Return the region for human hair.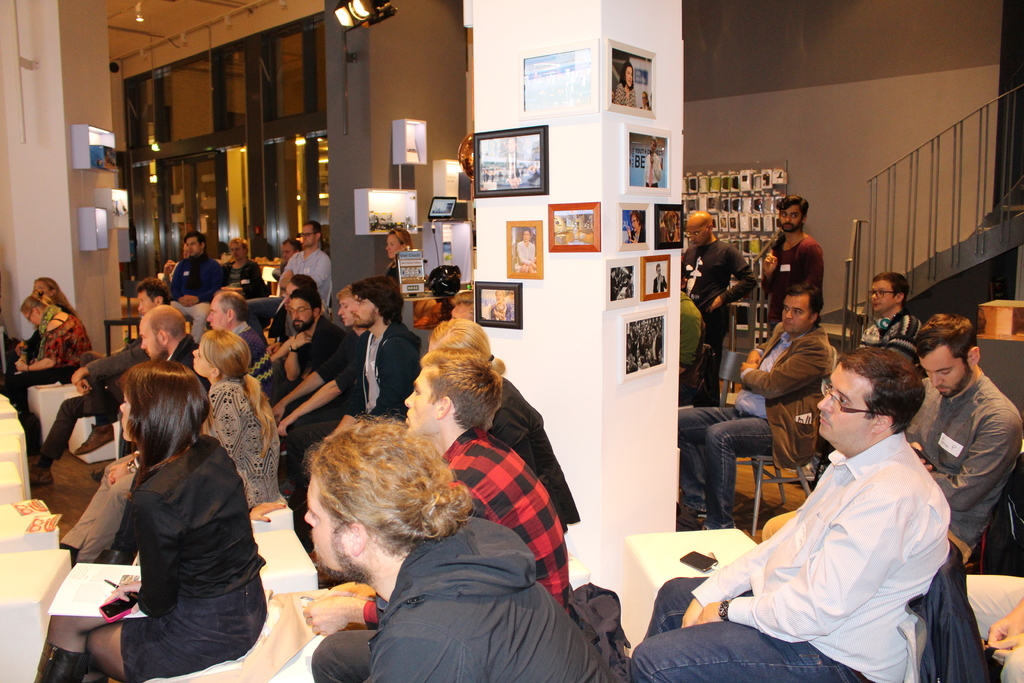
(120,357,214,498).
